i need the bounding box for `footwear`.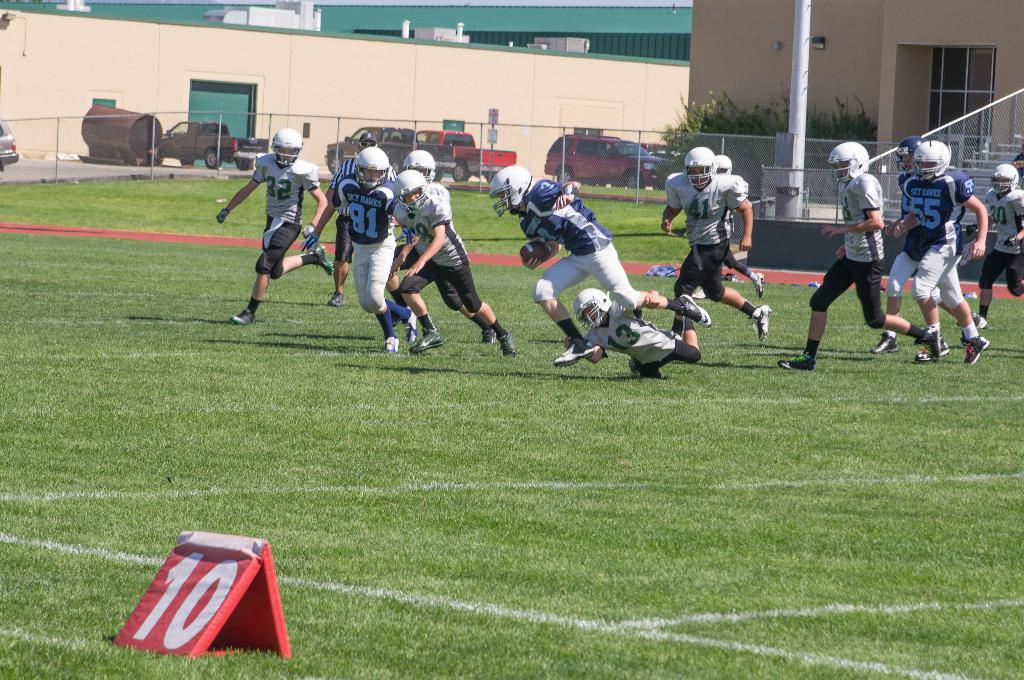
Here it is: l=310, t=241, r=335, b=275.
